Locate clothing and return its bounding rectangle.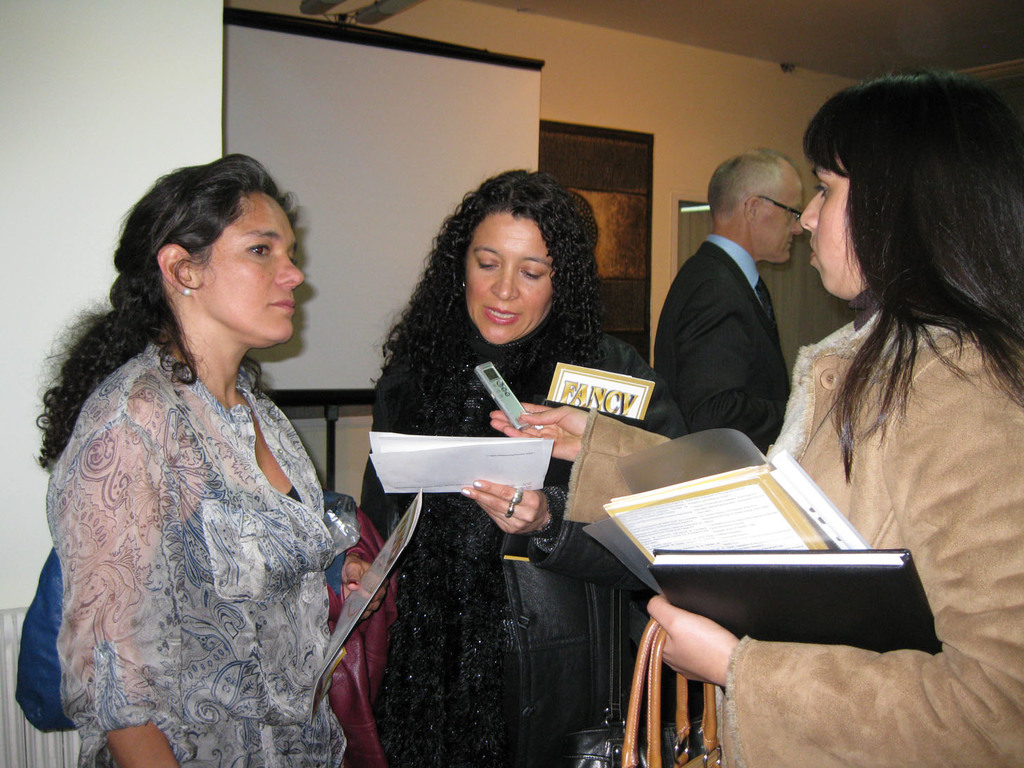
(left=366, top=322, right=702, bottom=767).
